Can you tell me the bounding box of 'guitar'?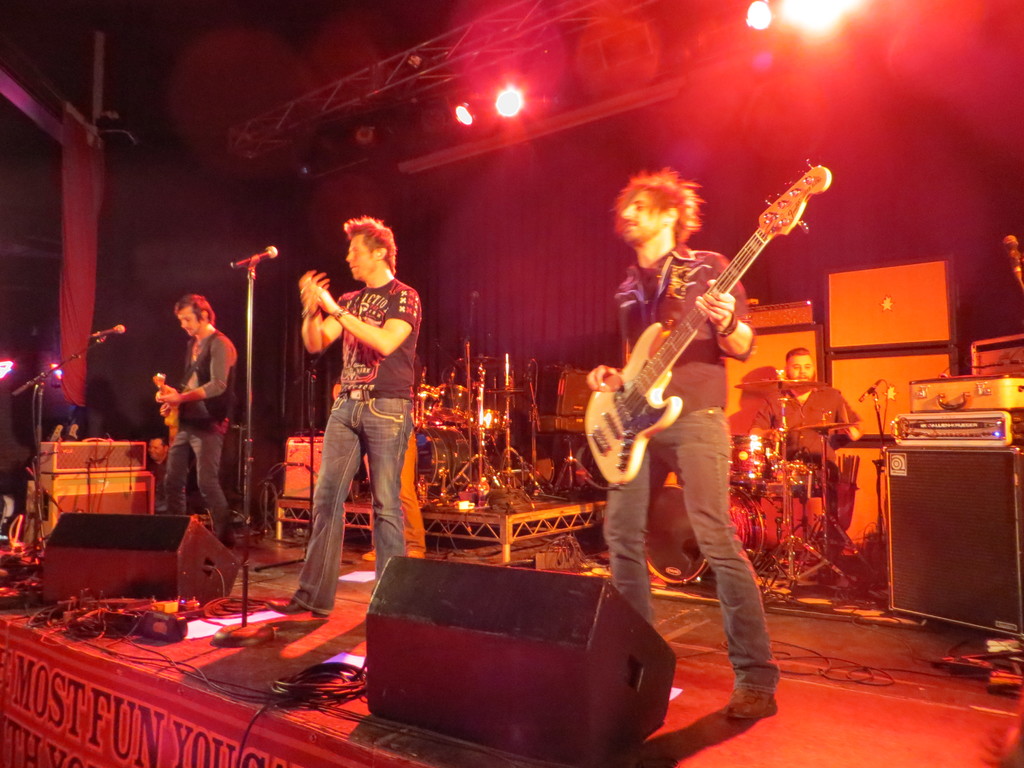
bbox=(579, 165, 808, 527).
